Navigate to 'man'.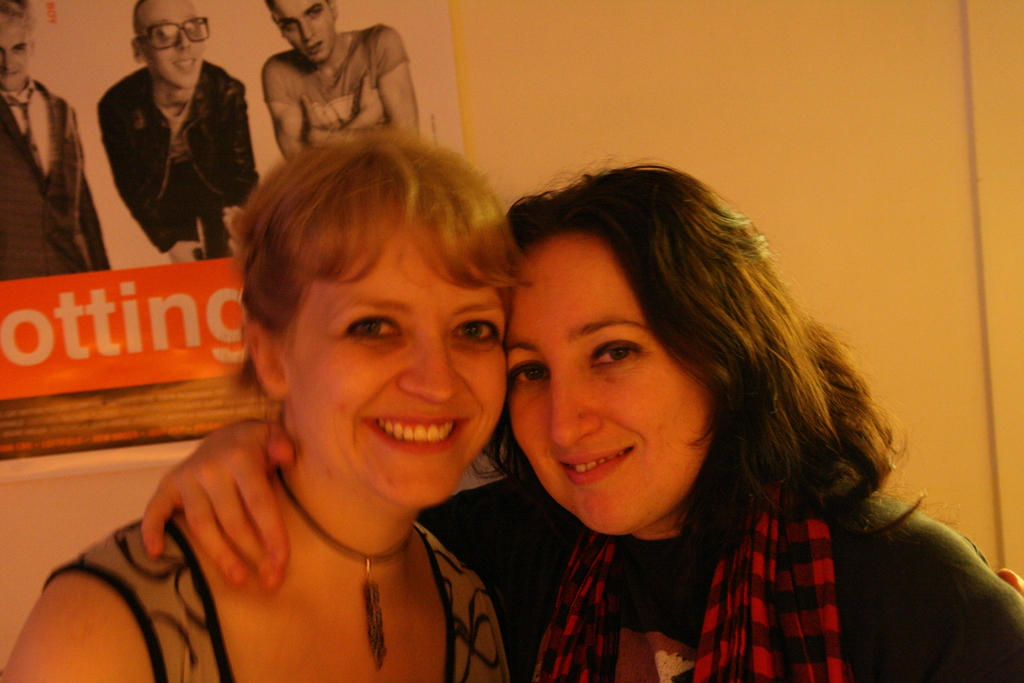
Navigation target: 33,115,601,674.
